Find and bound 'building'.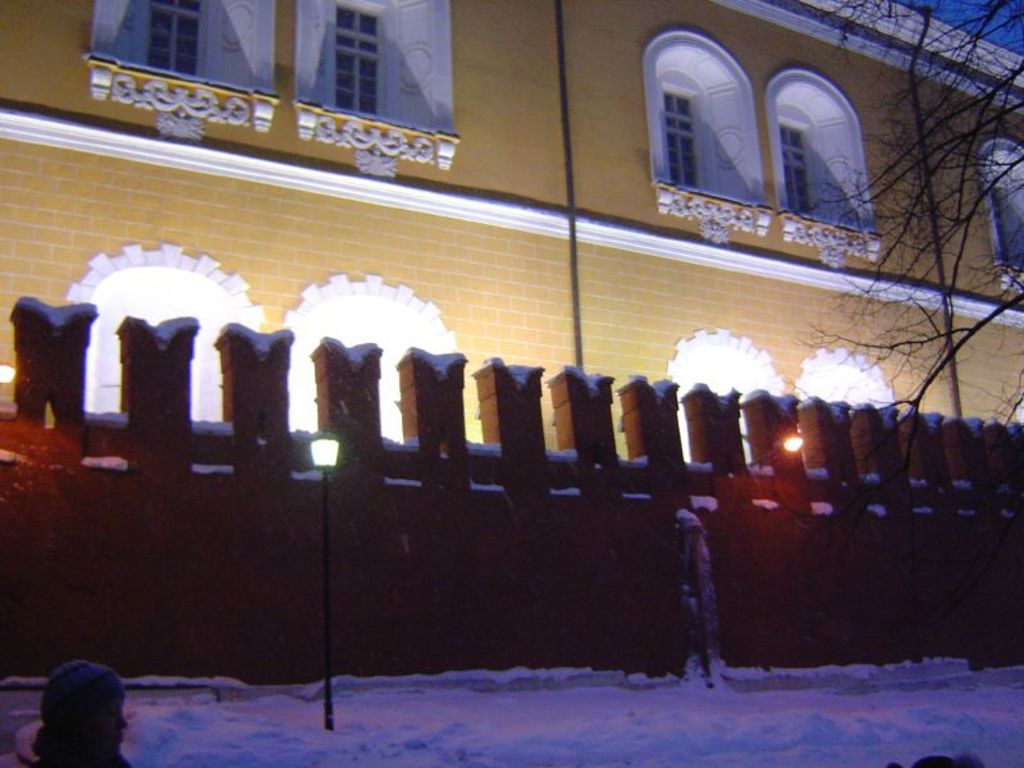
Bound: box(0, 0, 1023, 673).
